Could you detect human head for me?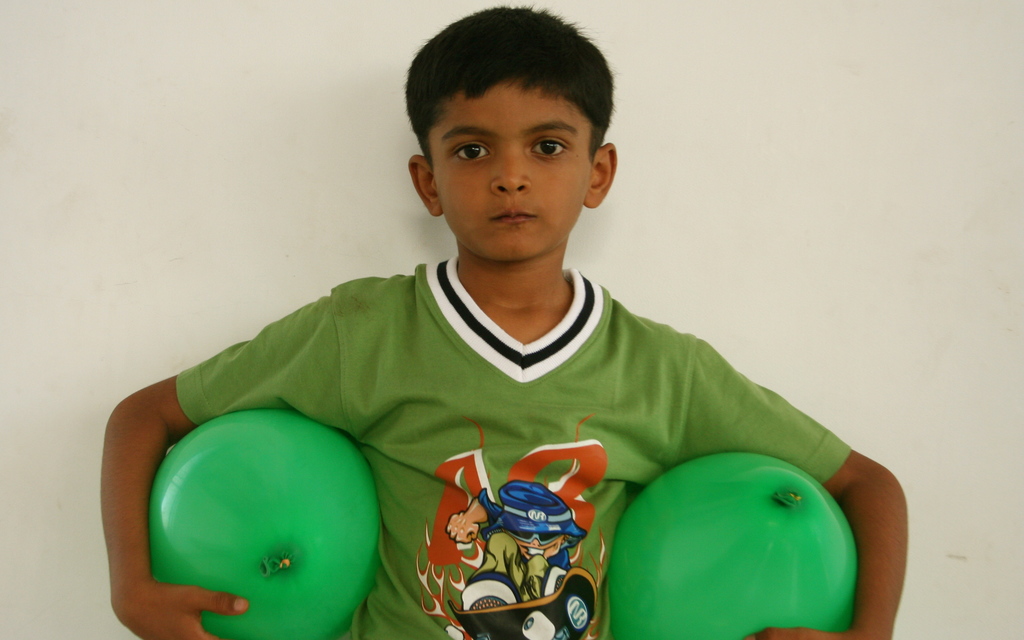
Detection result: bbox(406, 6, 620, 258).
